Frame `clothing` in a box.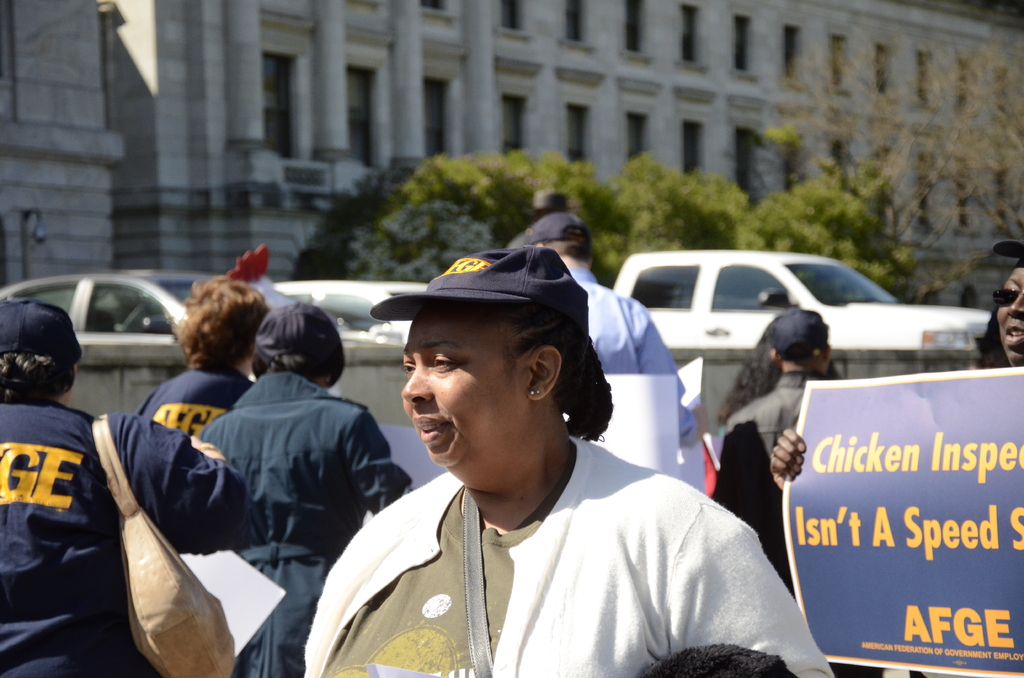
{"left": 0, "top": 396, "right": 250, "bottom": 677}.
